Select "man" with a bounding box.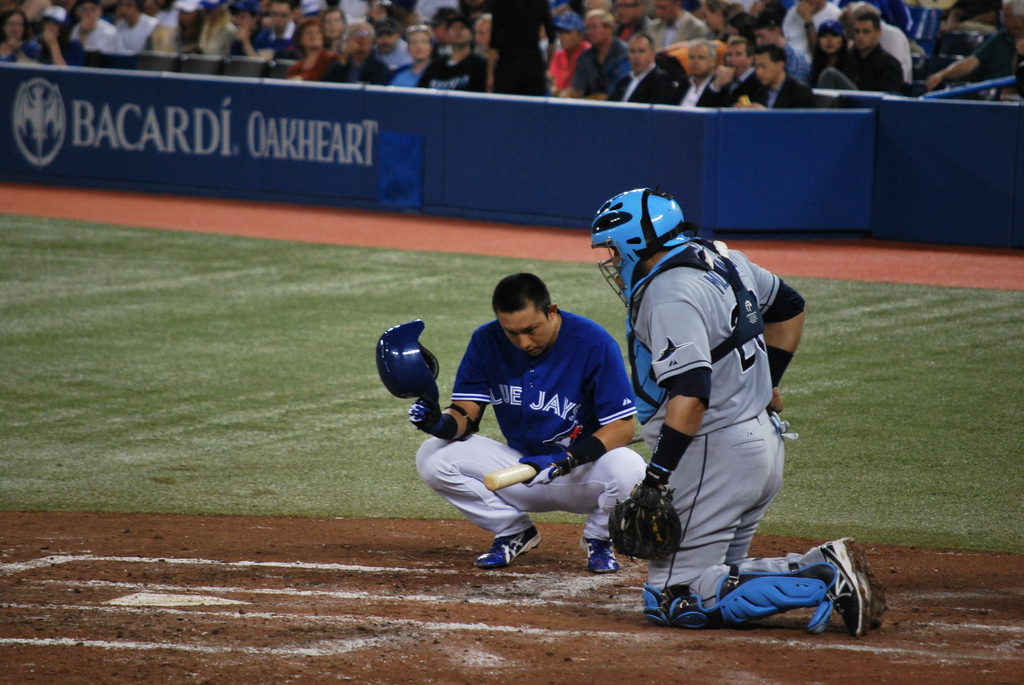
bbox=[112, 0, 159, 53].
